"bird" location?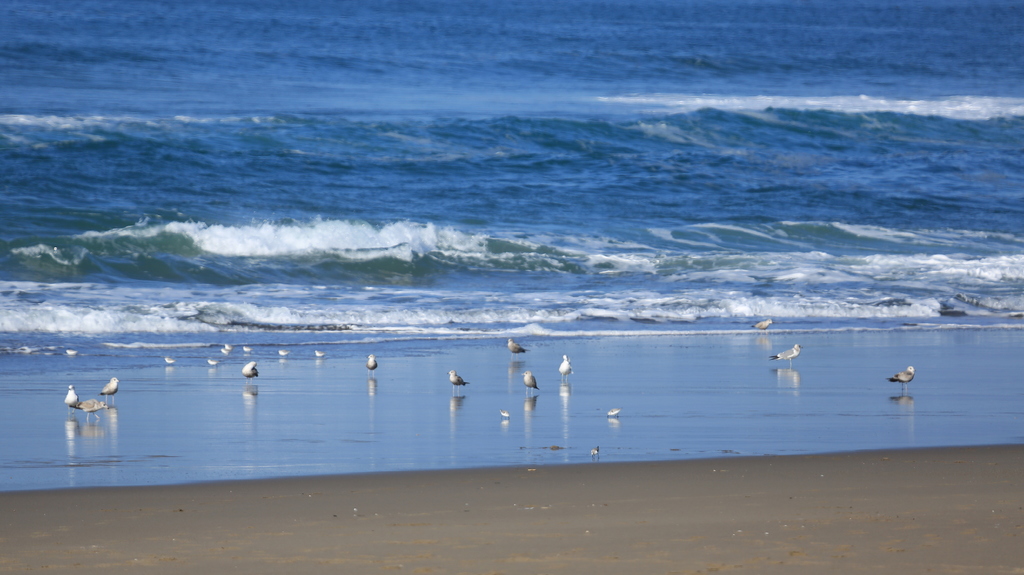
bbox=[503, 338, 527, 354]
